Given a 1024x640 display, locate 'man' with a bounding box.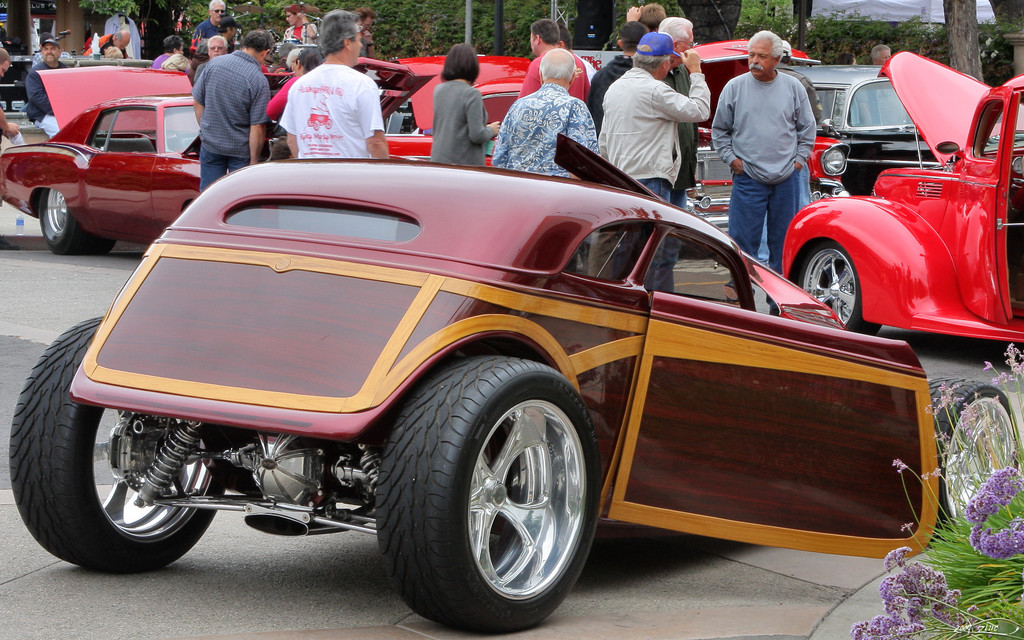
Located: bbox=(356, 6, 376, 60).
